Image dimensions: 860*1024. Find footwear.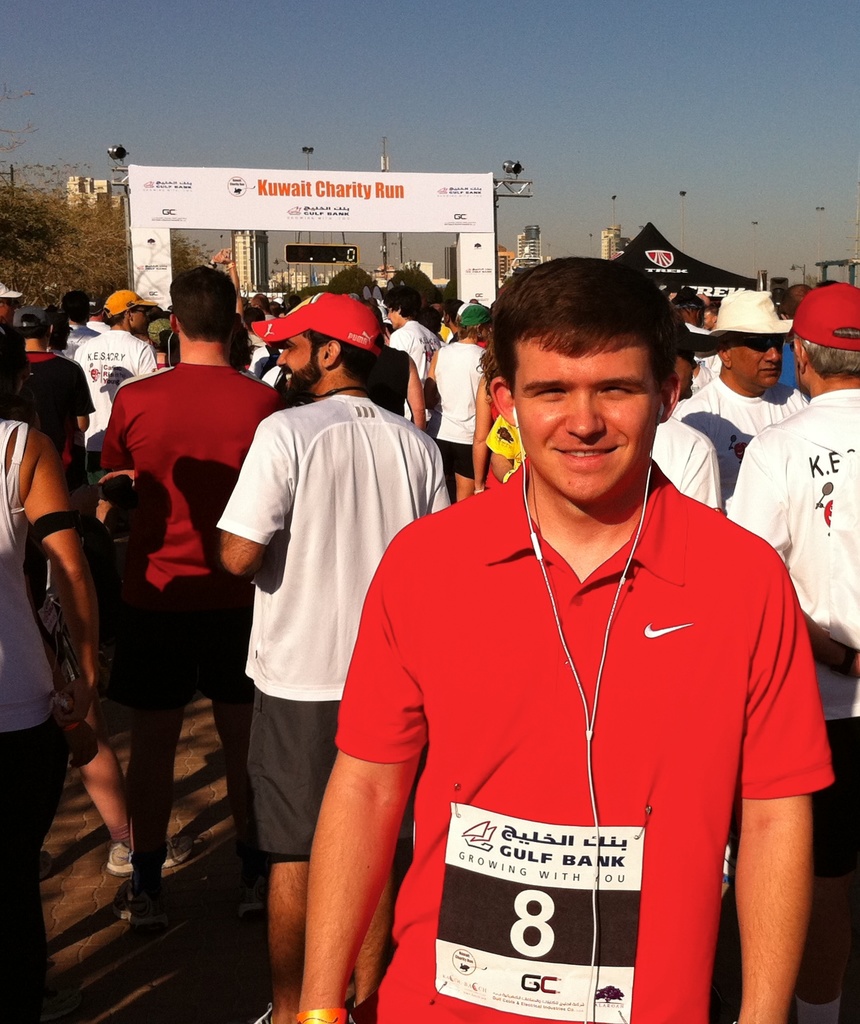
region(242, 895, 265, 938).
